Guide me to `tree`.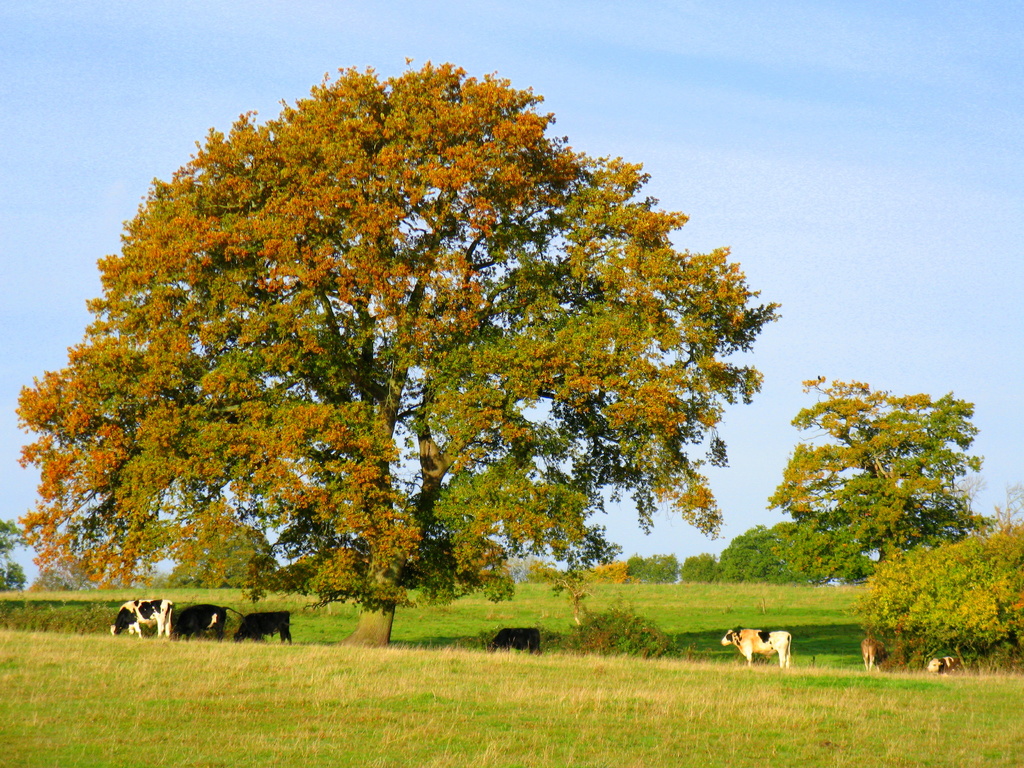
Guidance: bbox=(22, 54, 781, 647).
